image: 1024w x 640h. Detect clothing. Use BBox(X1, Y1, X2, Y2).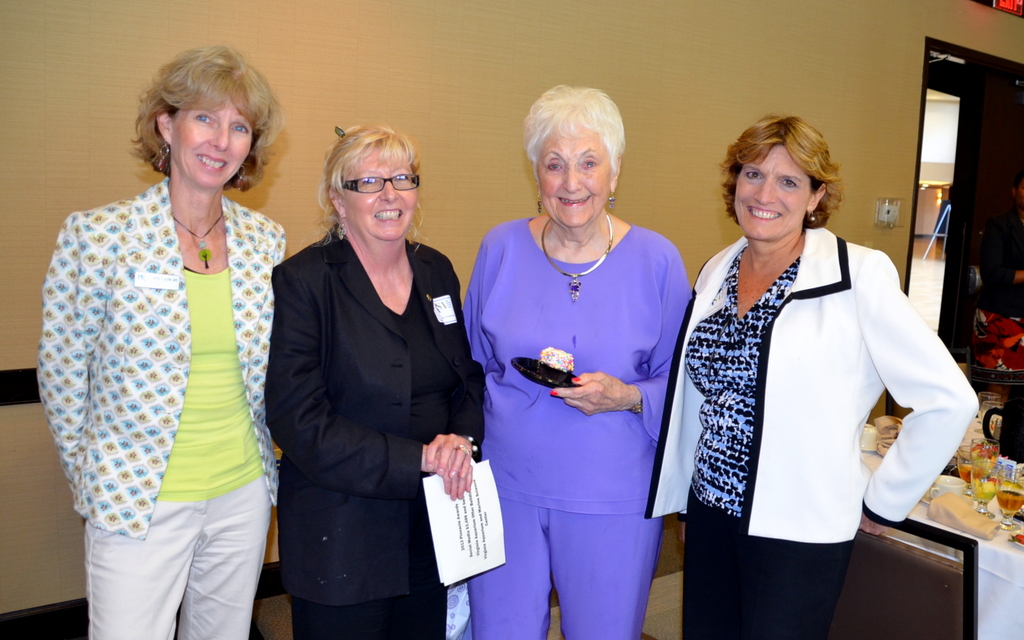
BBox(671, 204, 964, 605).
